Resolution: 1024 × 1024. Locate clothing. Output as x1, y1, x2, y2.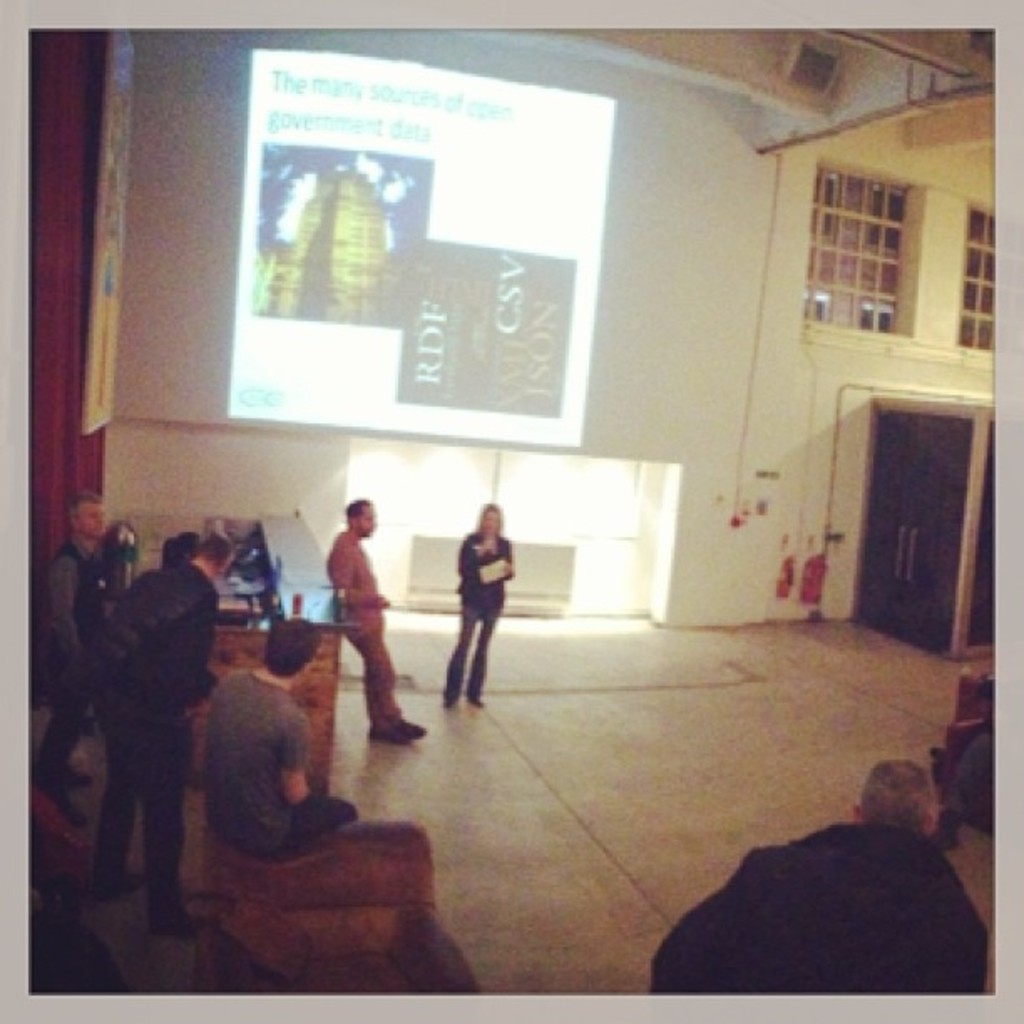
649, 832, 992, 992.
